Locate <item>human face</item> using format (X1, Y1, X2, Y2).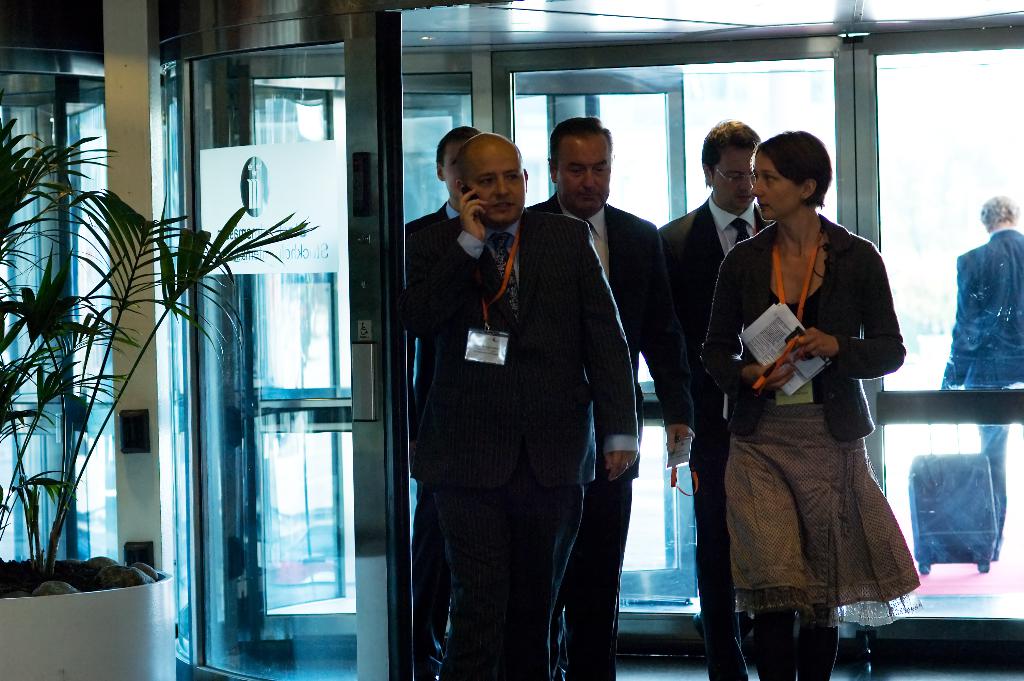
(461, 145, 526, 222).
